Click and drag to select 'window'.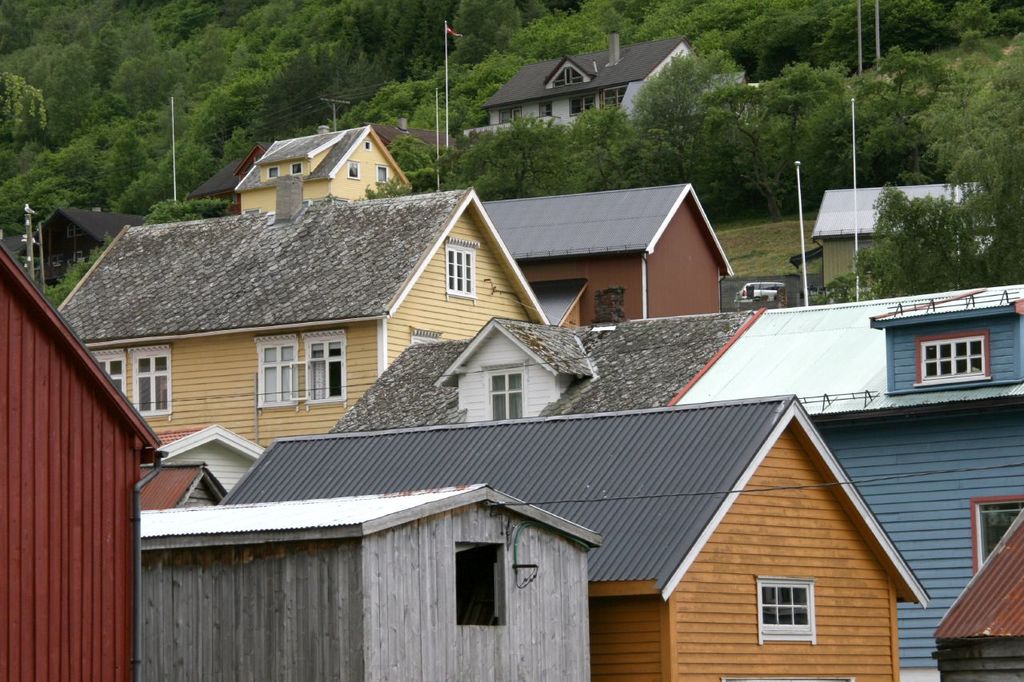
Selection: box=[446, 237, 478, 301].
